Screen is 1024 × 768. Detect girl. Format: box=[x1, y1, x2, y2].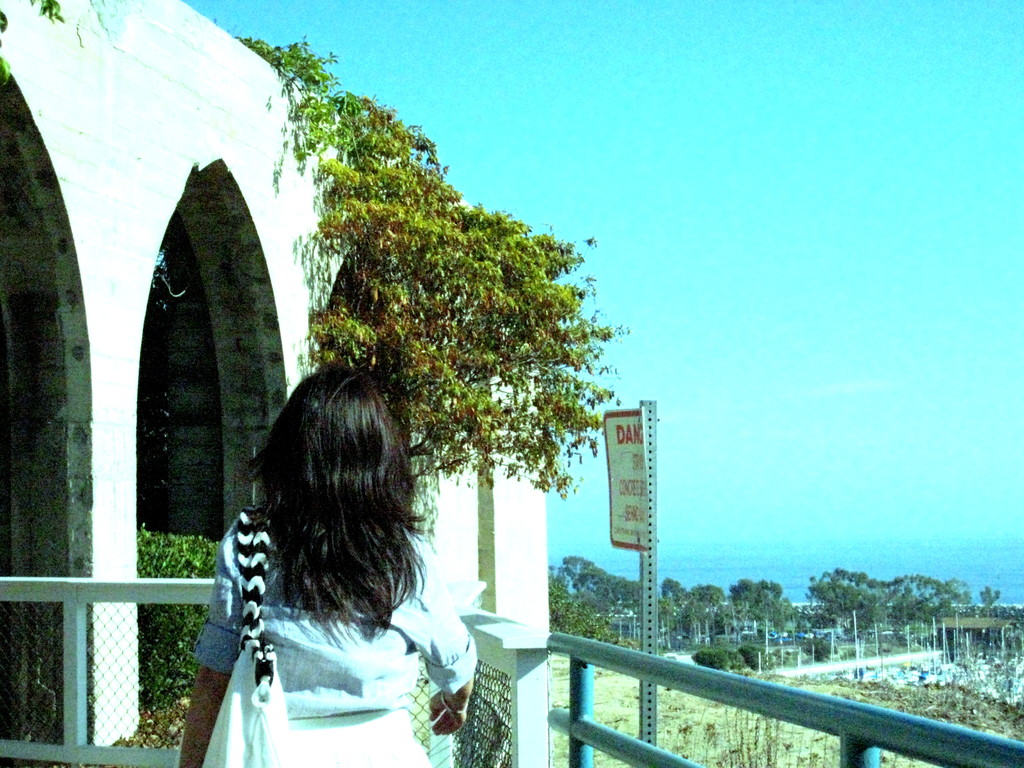
box=[173, 363, 478, 767].
